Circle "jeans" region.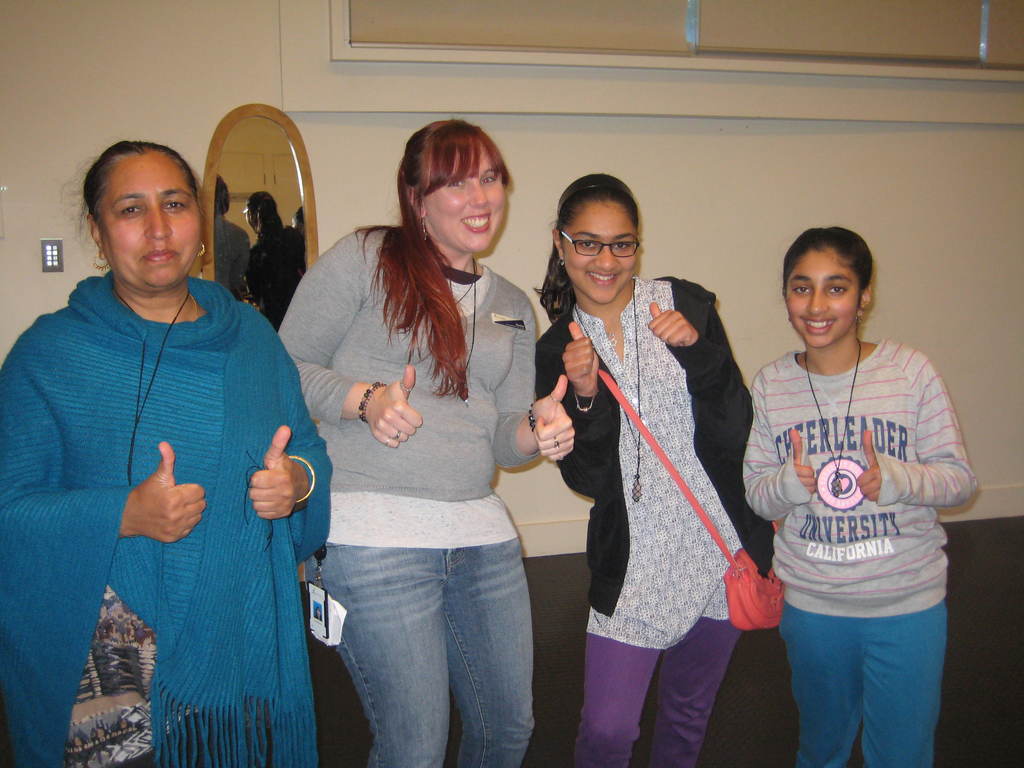
Region: [307, 512, 545, 764].
